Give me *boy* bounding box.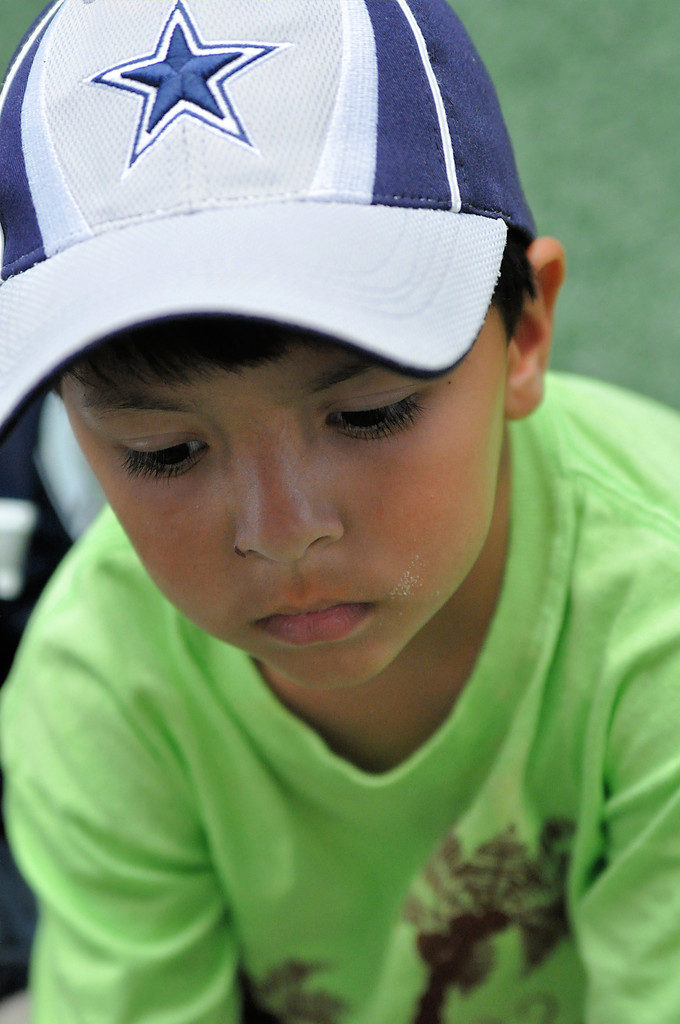
box=[3, 77, 615, 1023].
